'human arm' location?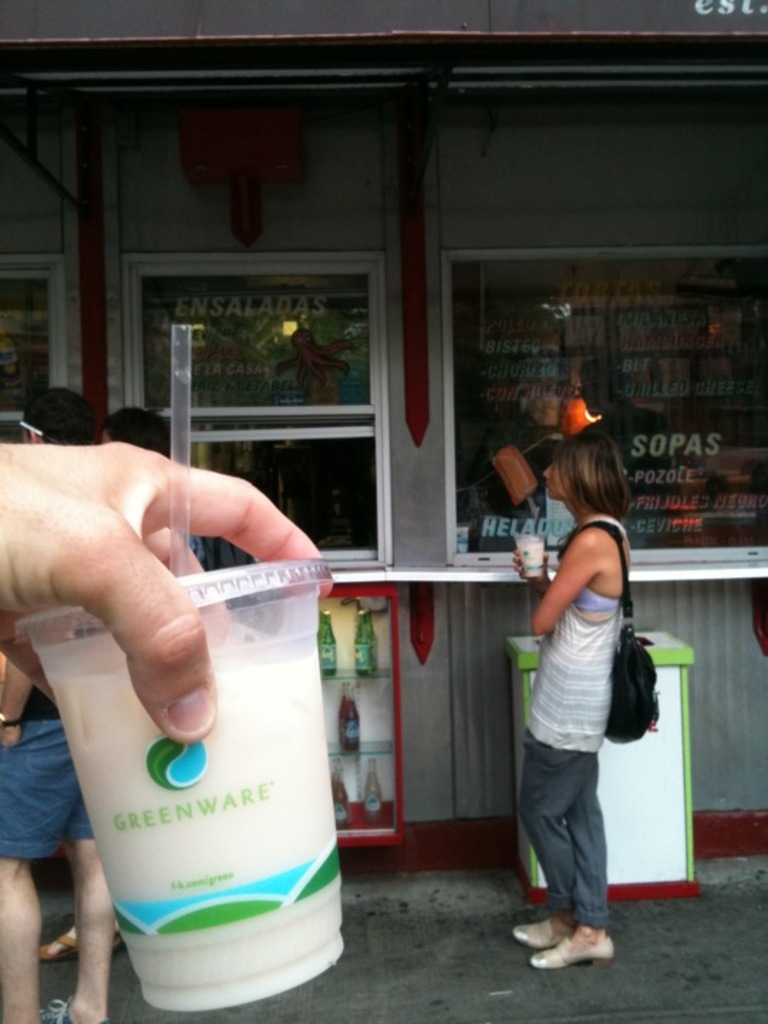
{"x1": 532, "y1": 528, "x2": 597, "y2": 637}
